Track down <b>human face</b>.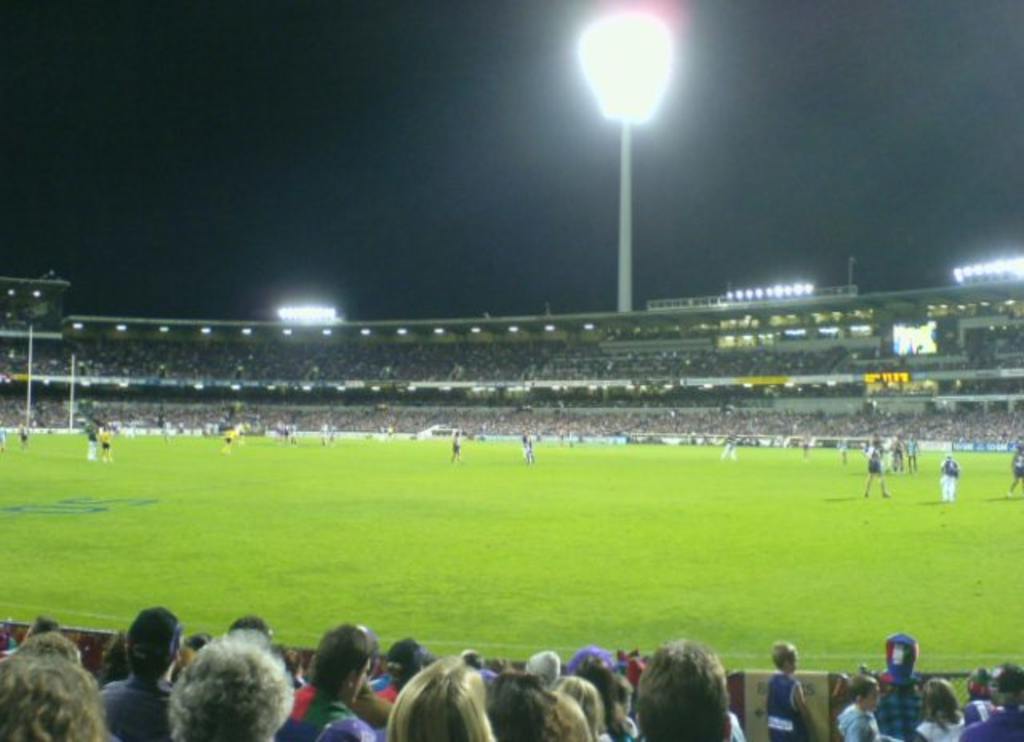
Tracked to left=869, top=681, right=878, bottom=708.
